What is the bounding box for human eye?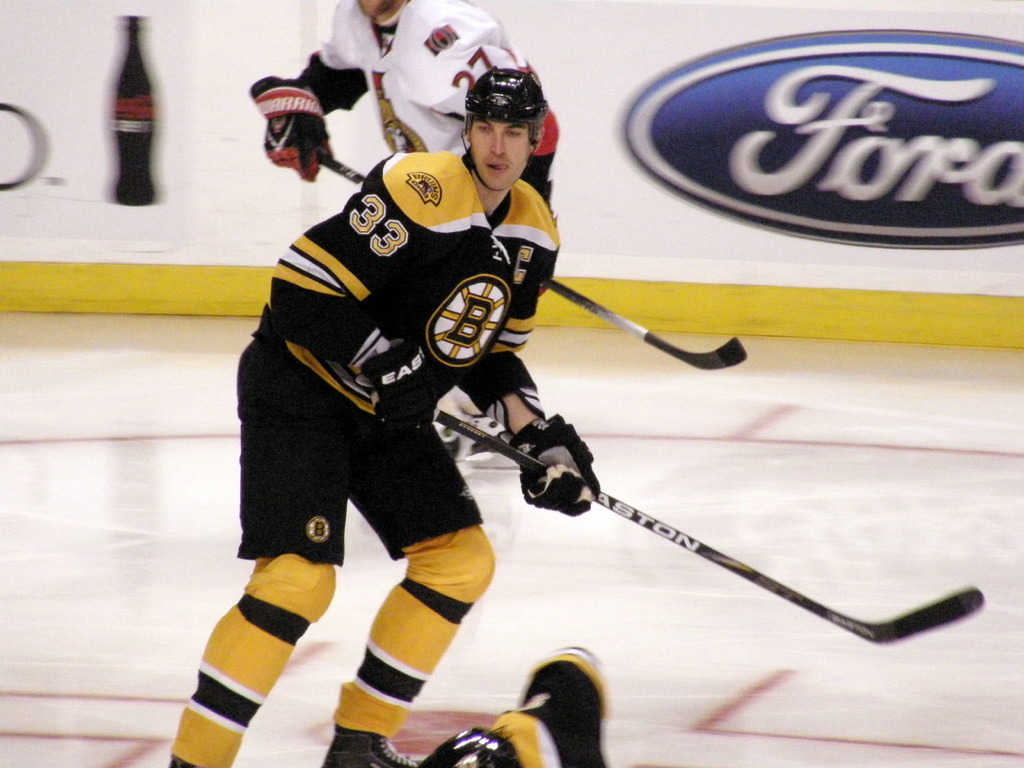
(502,127,518,137).
